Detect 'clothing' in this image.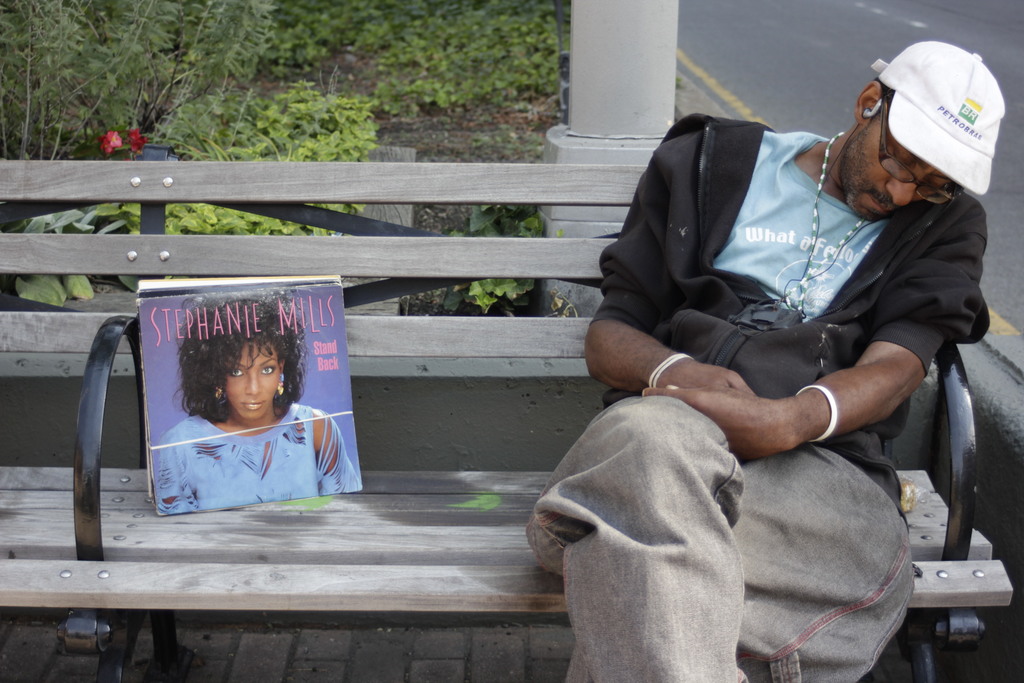
Detection: select_region(526, 111, 995, 682).
